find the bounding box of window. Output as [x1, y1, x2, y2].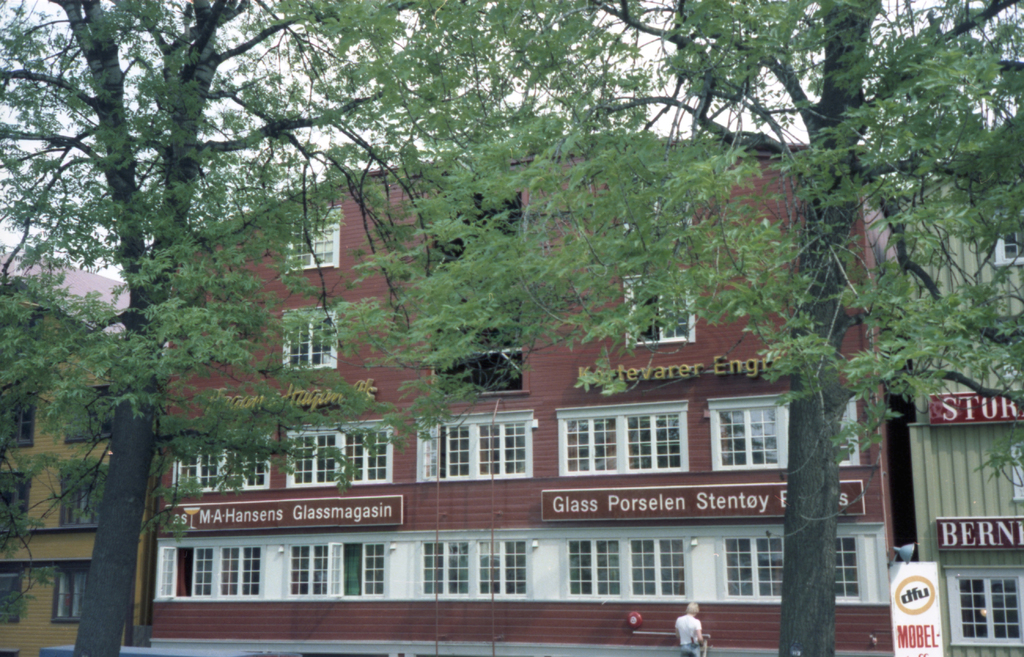
[177, 428, 271, 494].
